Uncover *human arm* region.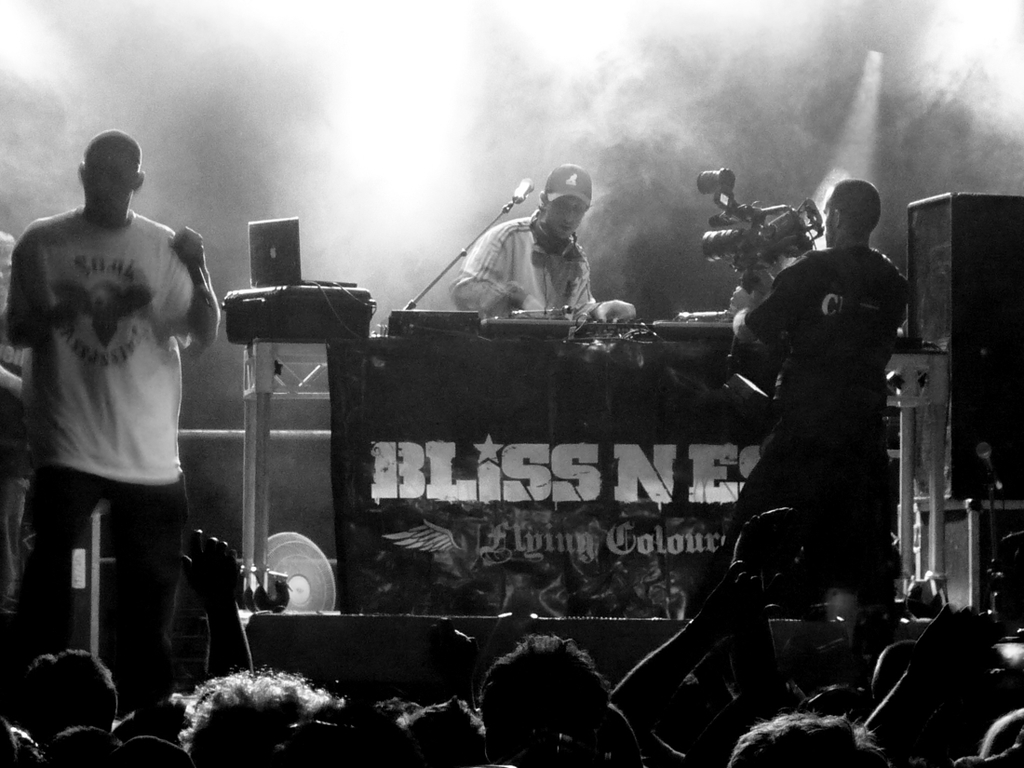
Uncovered: <bbox>446, 218, 546, 322</bbox>.
